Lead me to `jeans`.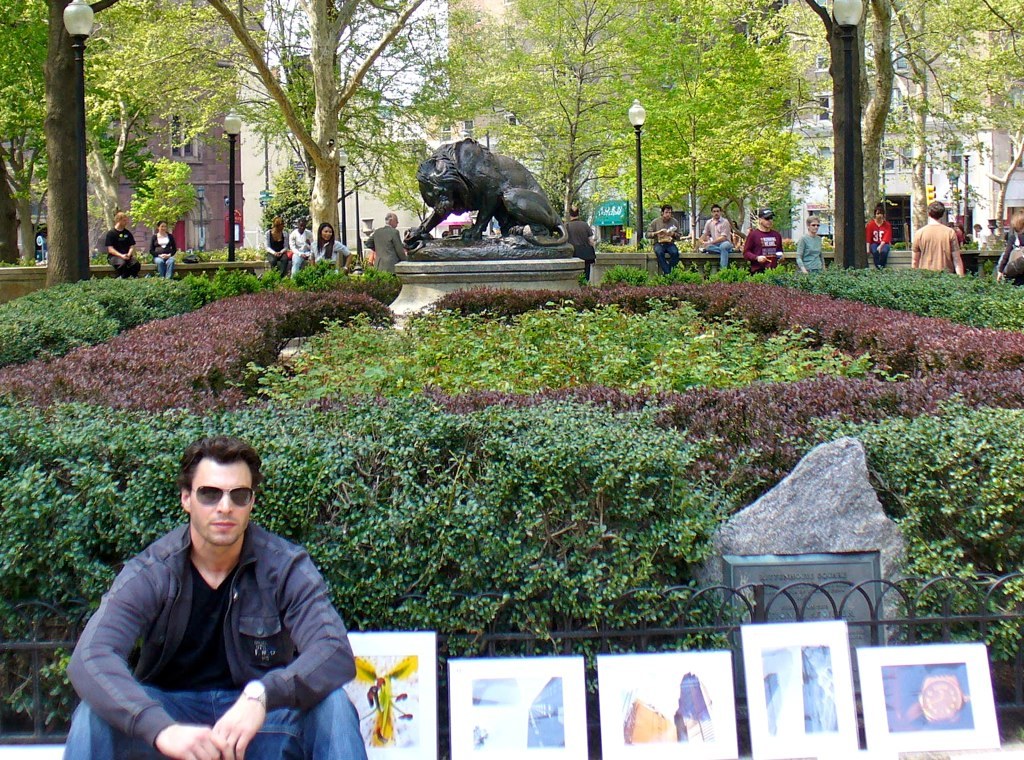
Lead to 709 241 730 266.
